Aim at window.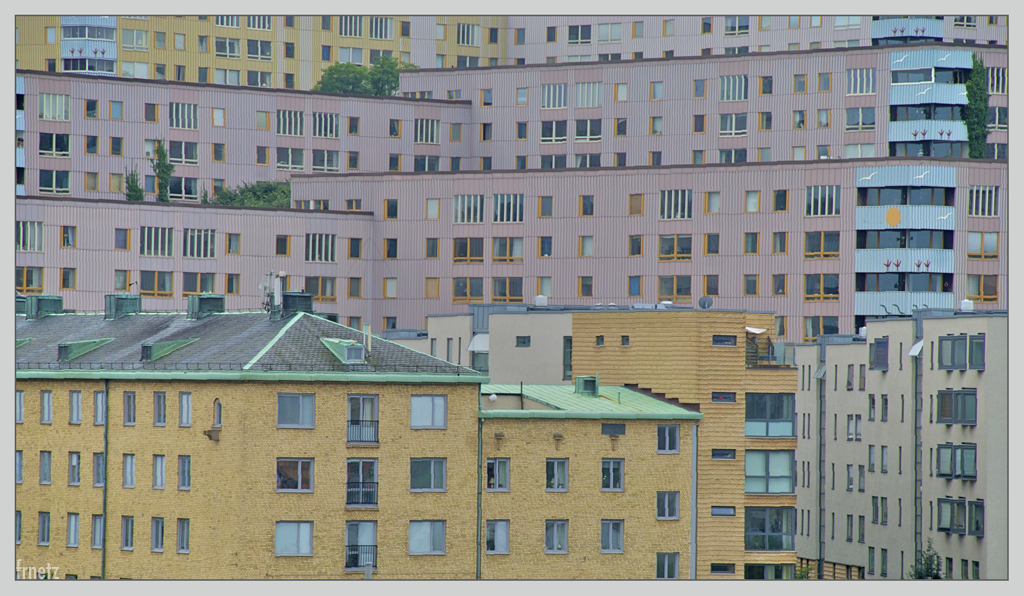
Aimed at bbox(156, 389, 167, 424).
